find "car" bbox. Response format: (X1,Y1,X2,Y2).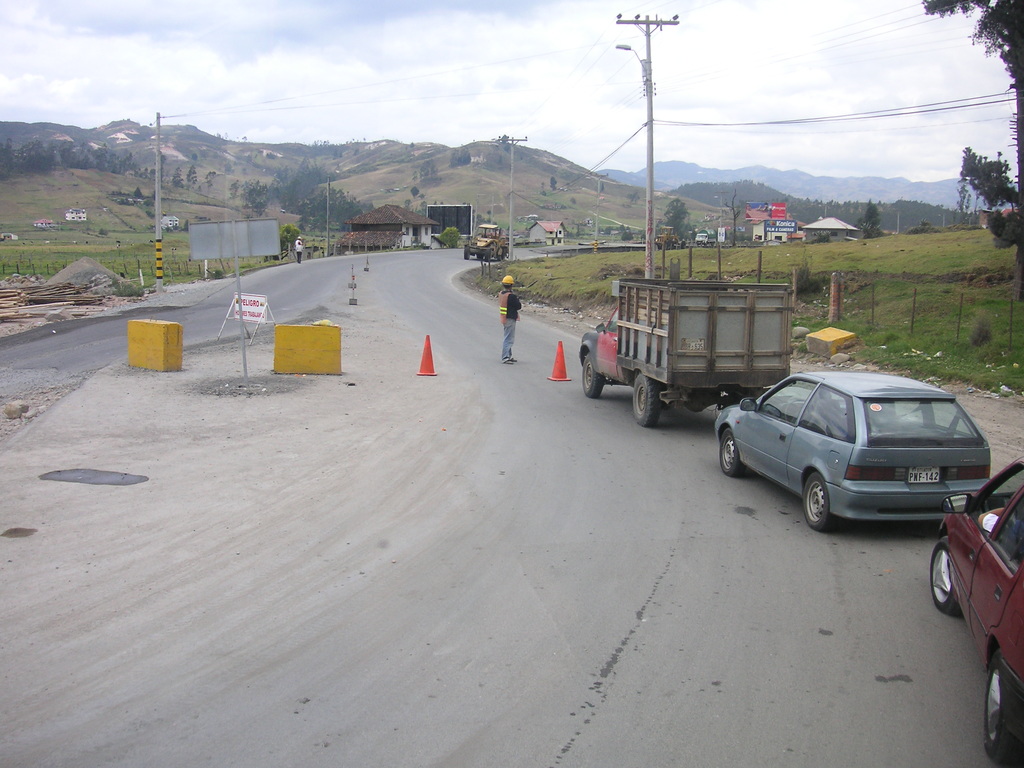
(715,368,990,532).
